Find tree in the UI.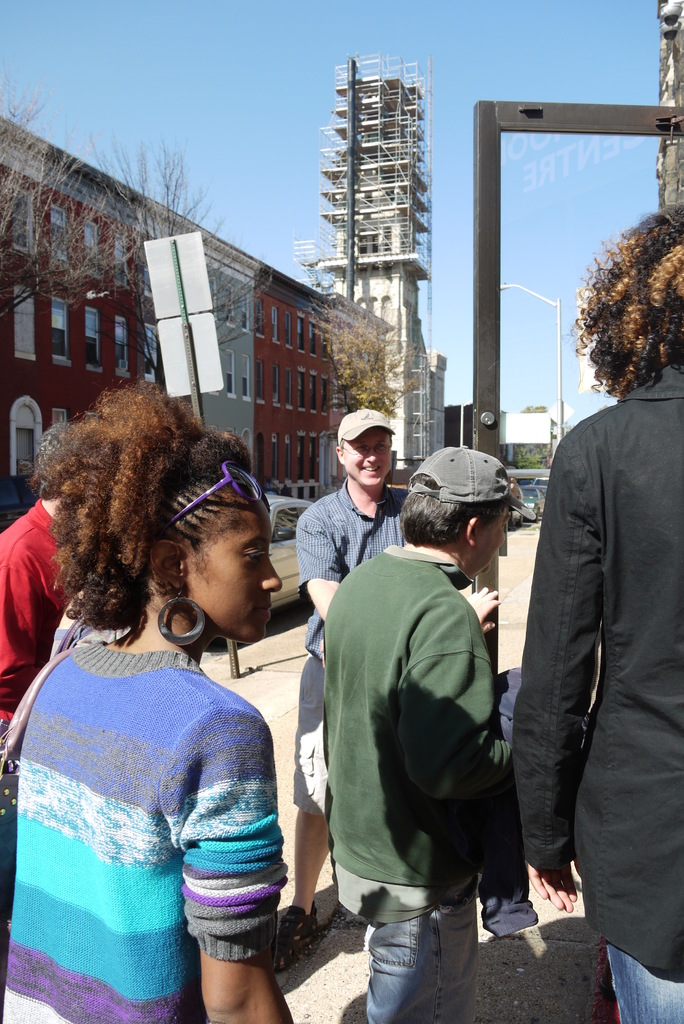
UI element at <bbox>110, 141, 268, 423</bbox>.
